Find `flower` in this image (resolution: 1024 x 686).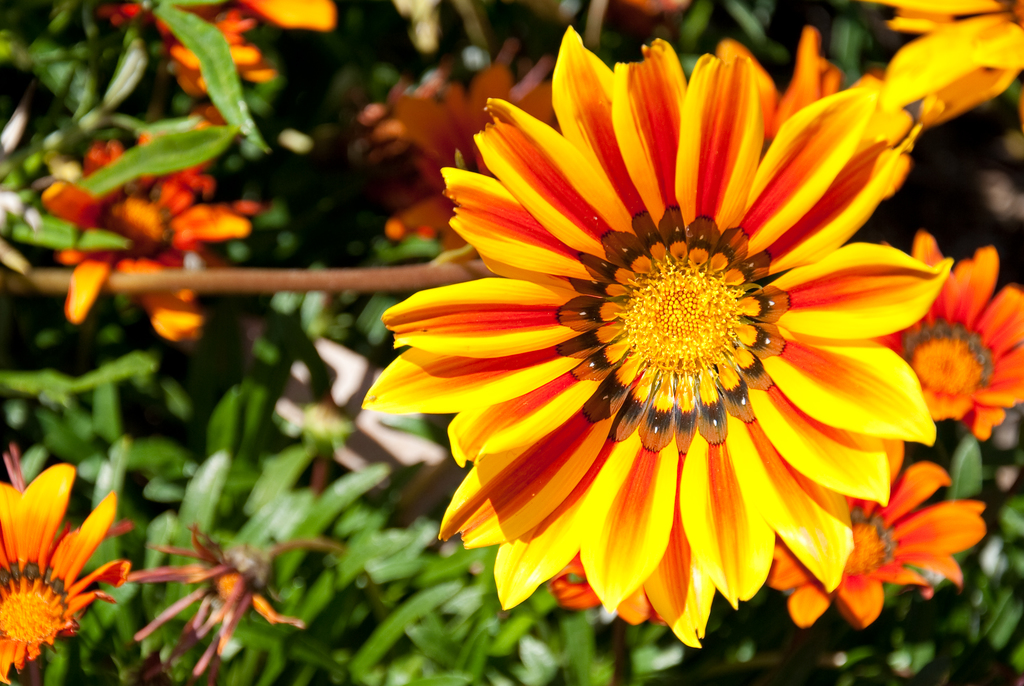
[x1=876, y1=0, x2=1023, y2=129].
